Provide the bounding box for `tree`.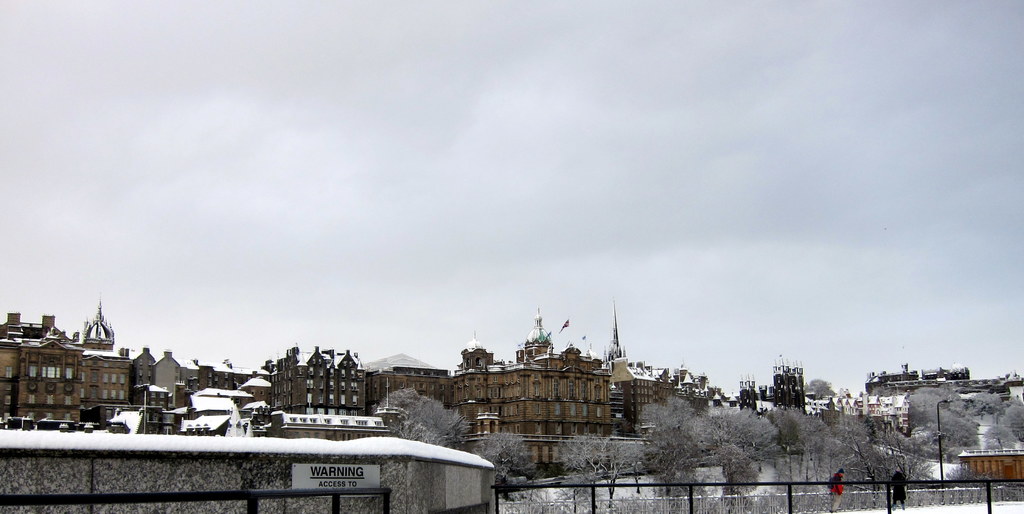
BBox(376, 394, 474, 440).
